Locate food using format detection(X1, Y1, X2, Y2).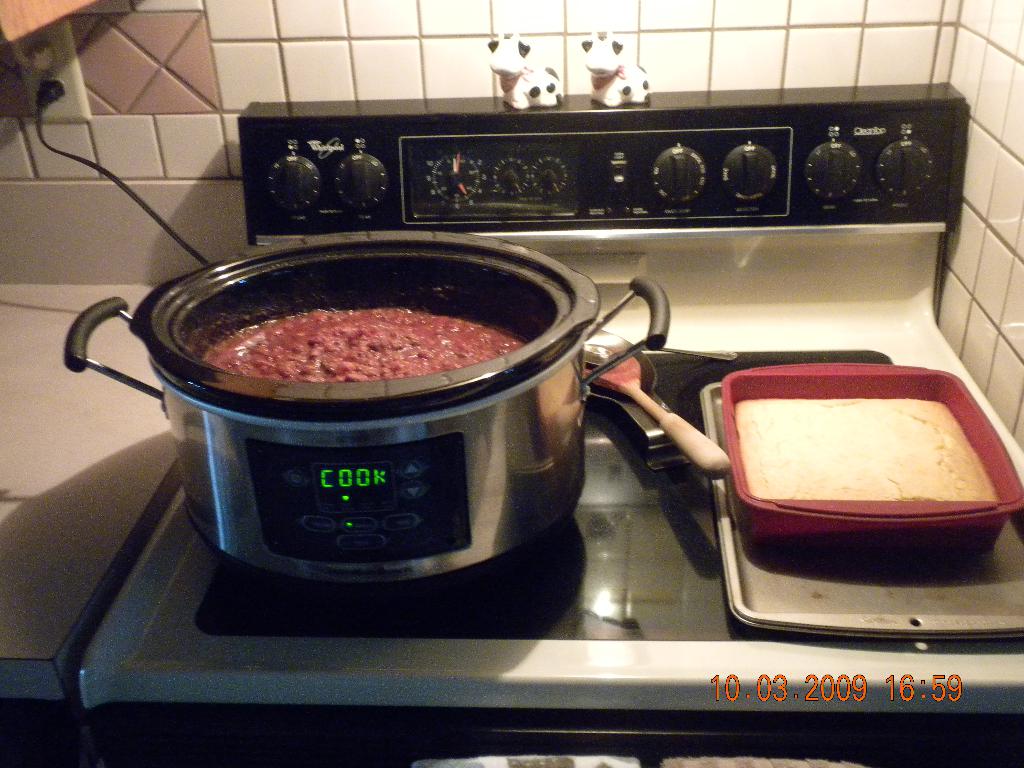
detection(703, 356, 998, 534).
